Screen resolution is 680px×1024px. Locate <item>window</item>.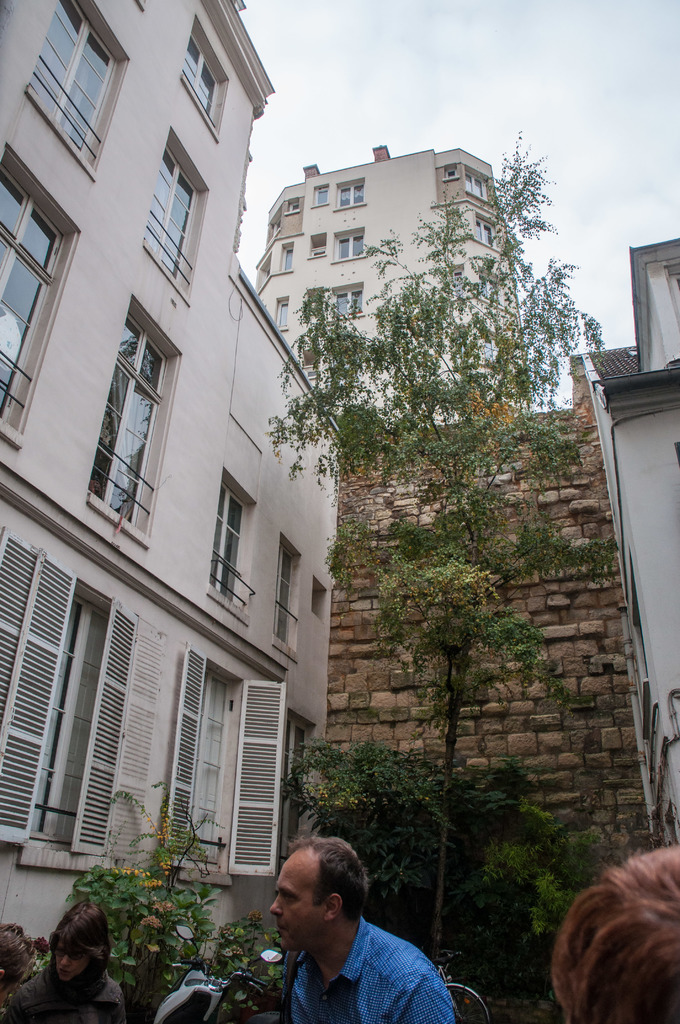
(left=87, top=315, right=178, bottom=535).
